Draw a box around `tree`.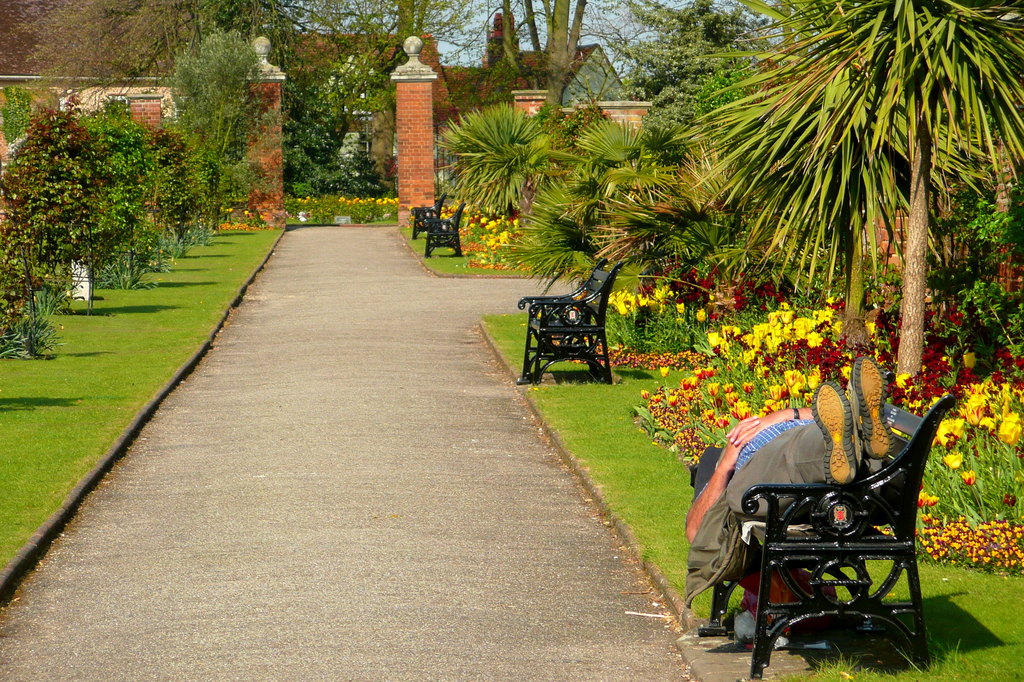
x1=622, y1=0, x2=778, y2=104.
